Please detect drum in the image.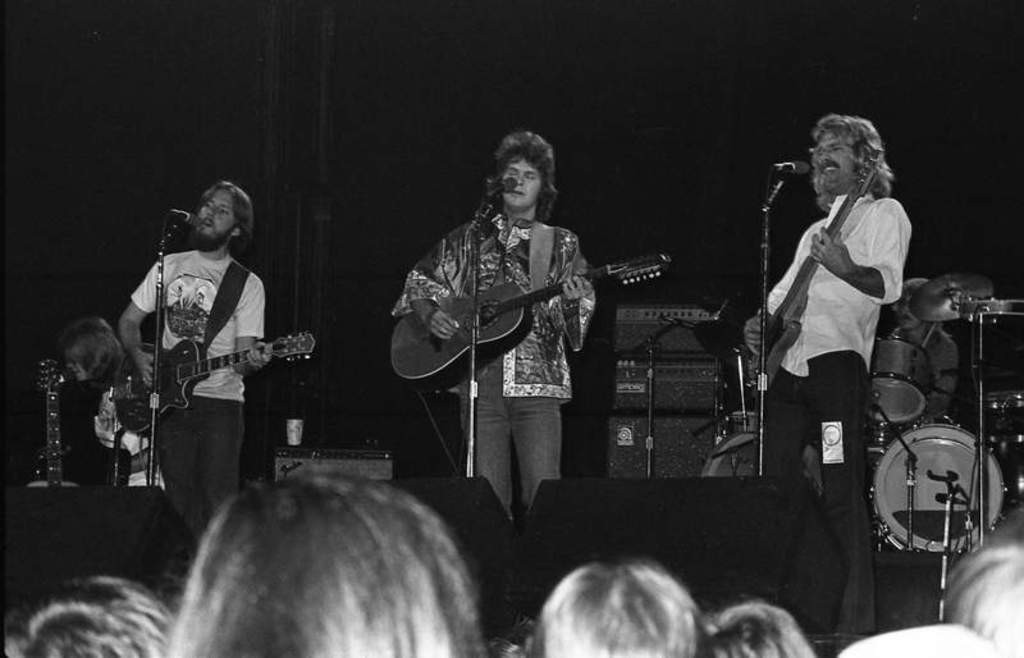
(704,431,824,495).
